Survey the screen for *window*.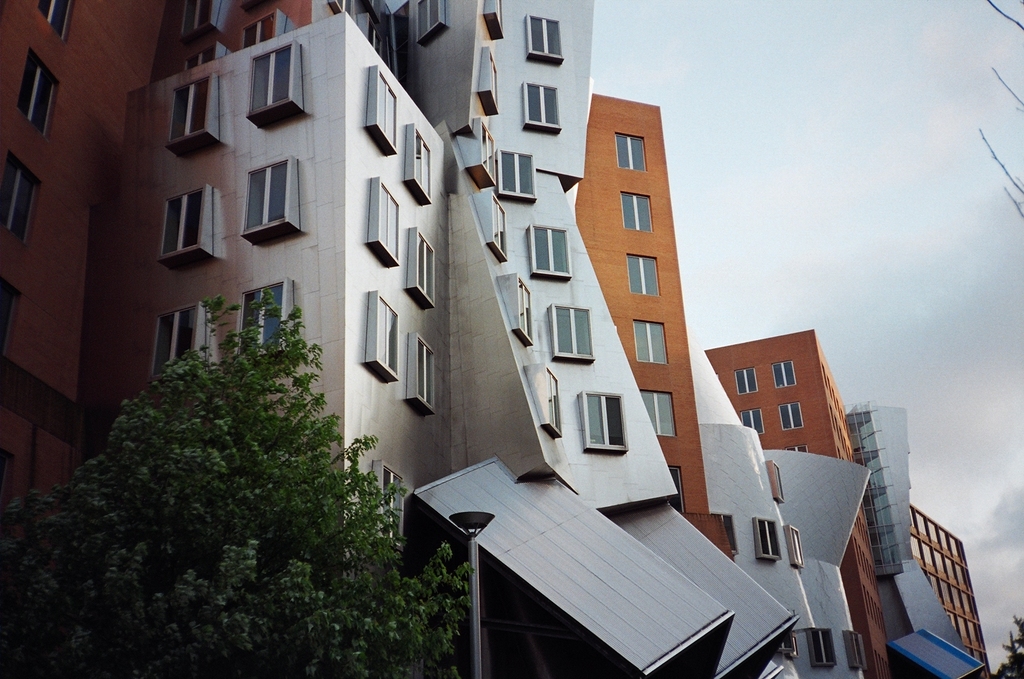
Survey found: detection(835, 449, 841, 460).
